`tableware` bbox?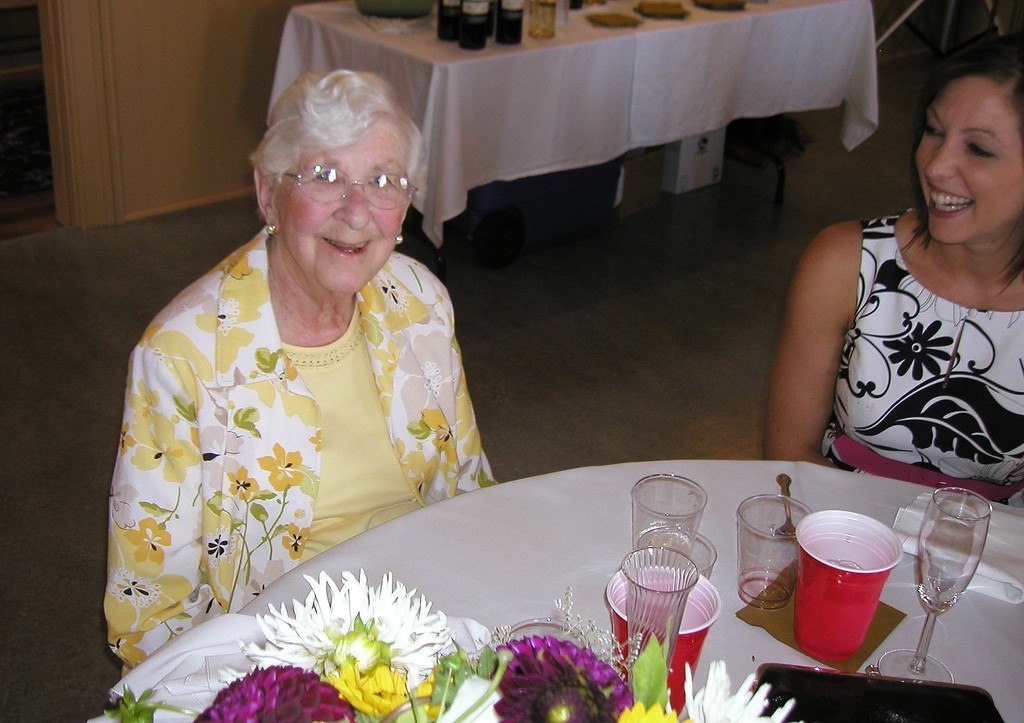
x1=354, y1=0, x2=430, y2=26
